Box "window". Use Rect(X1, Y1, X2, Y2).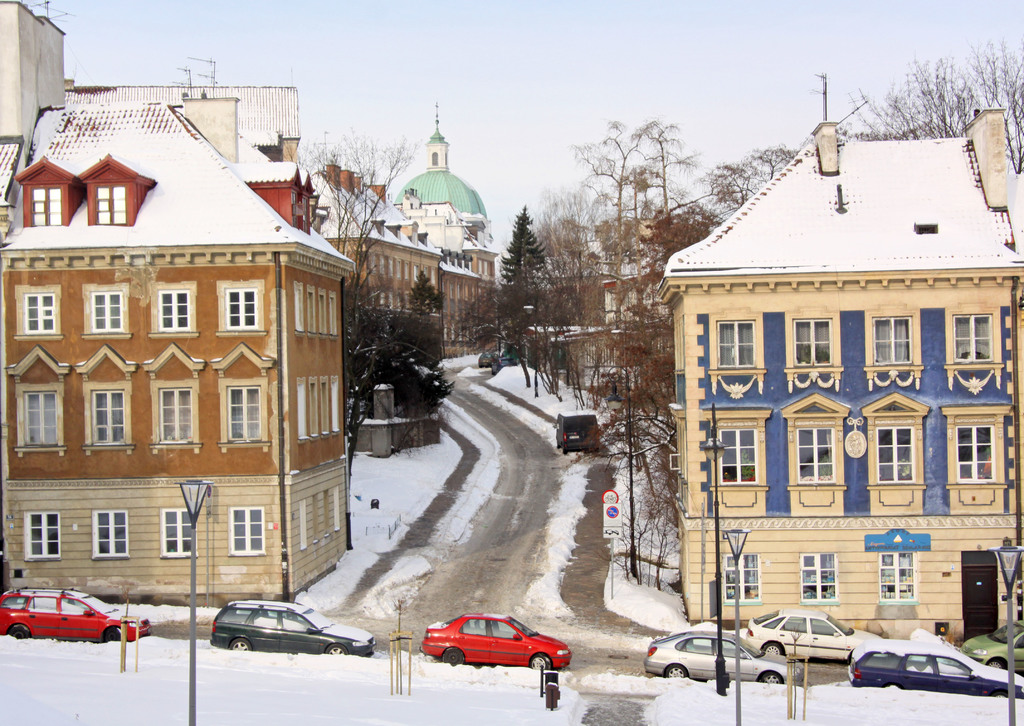
Rect(0, 591, 30, 609).
